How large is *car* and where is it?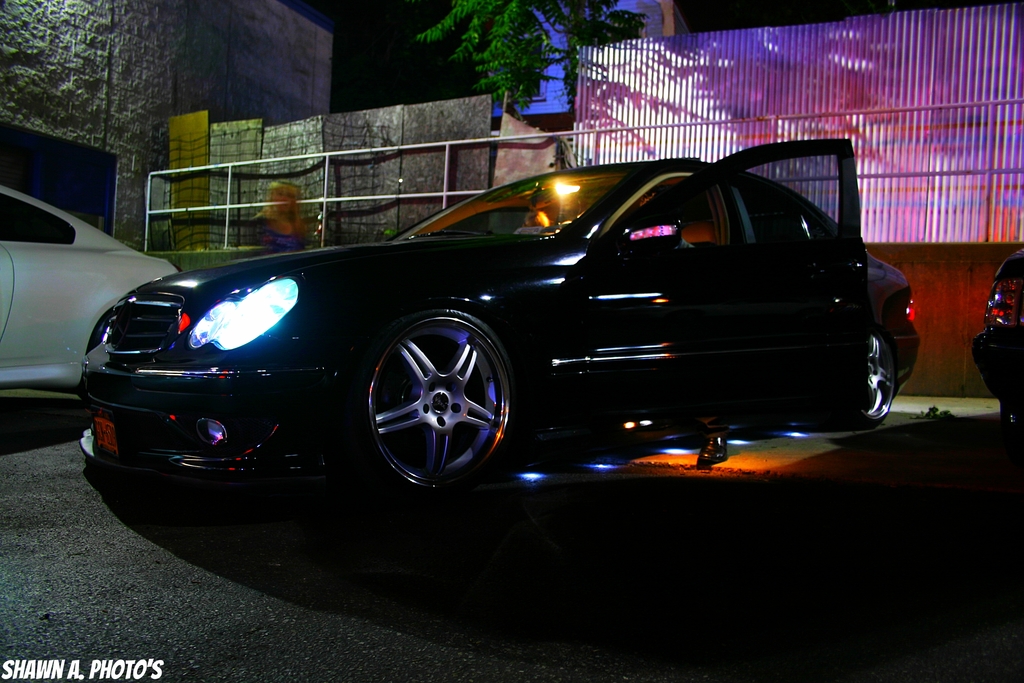
Bounding box: left=964, top=247, right=1023, bottom=433.
